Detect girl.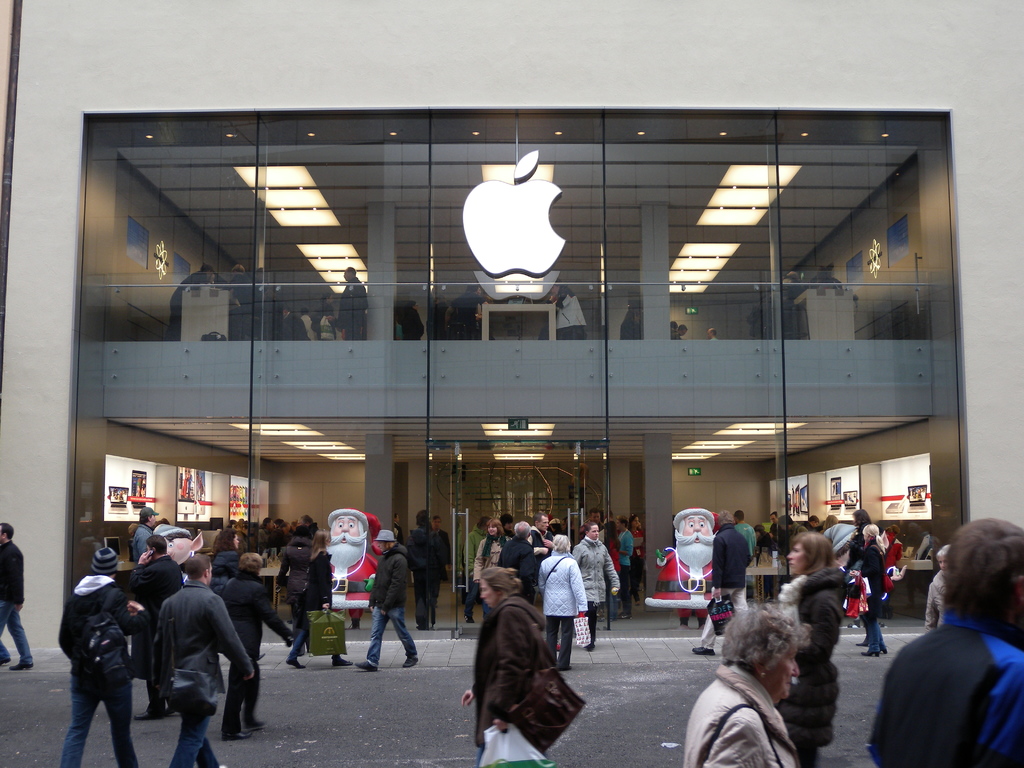
Detected at rect(855, 518, 887, 656).
